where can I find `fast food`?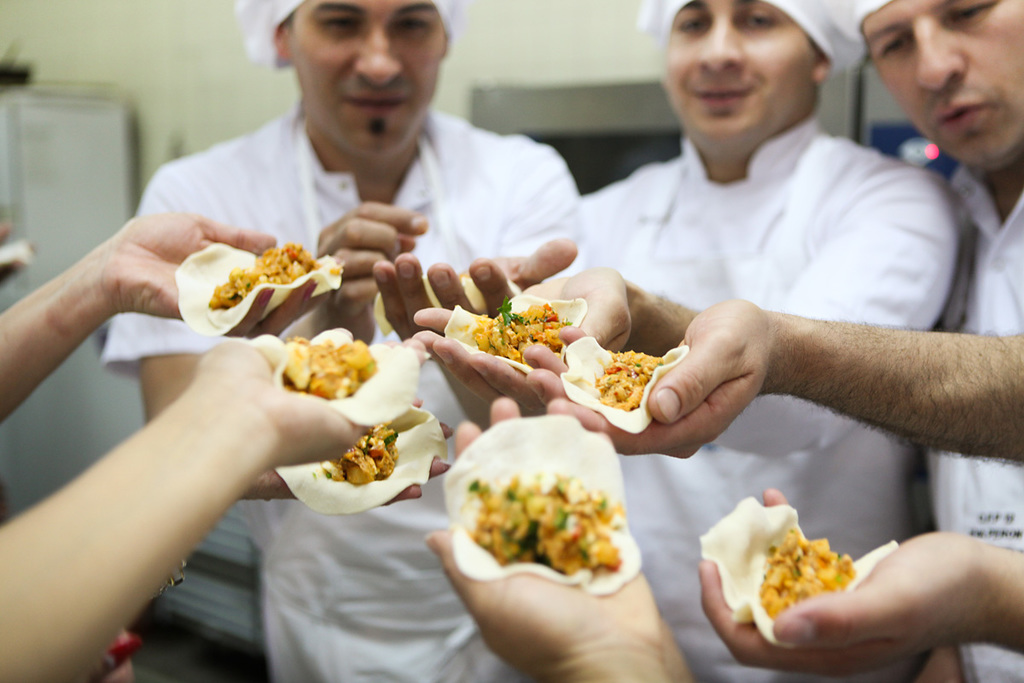
You can find it at [x1=169, y1=241, x2=337, y2=347].
